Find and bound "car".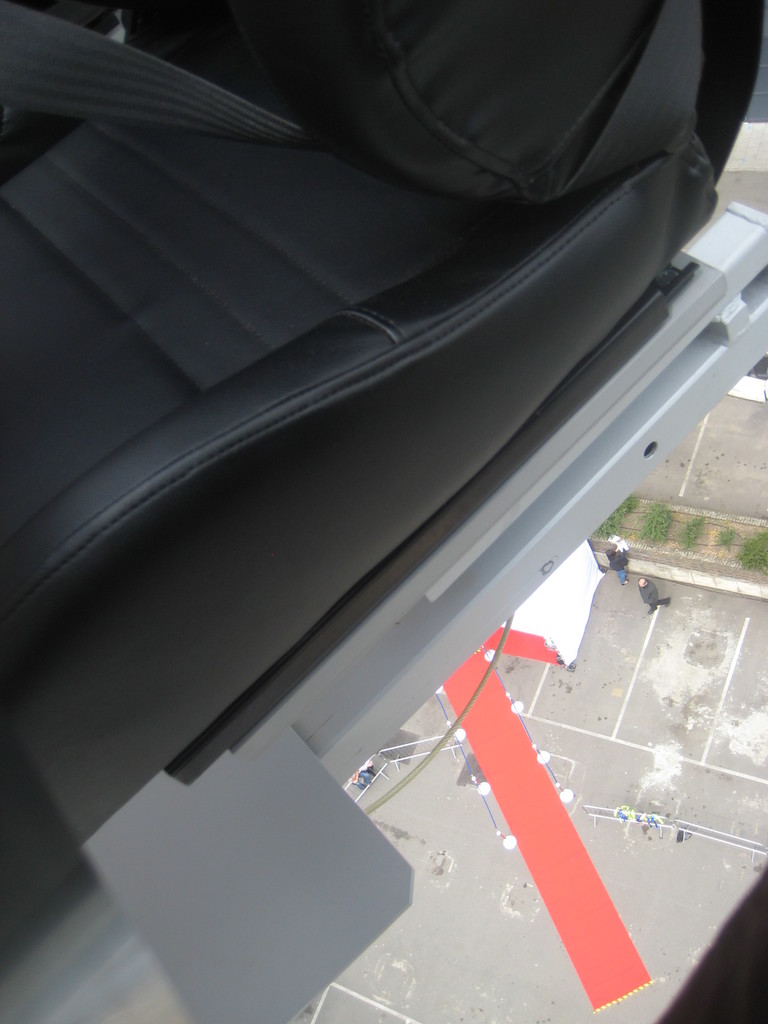
Bound: 1/22/731/986.
